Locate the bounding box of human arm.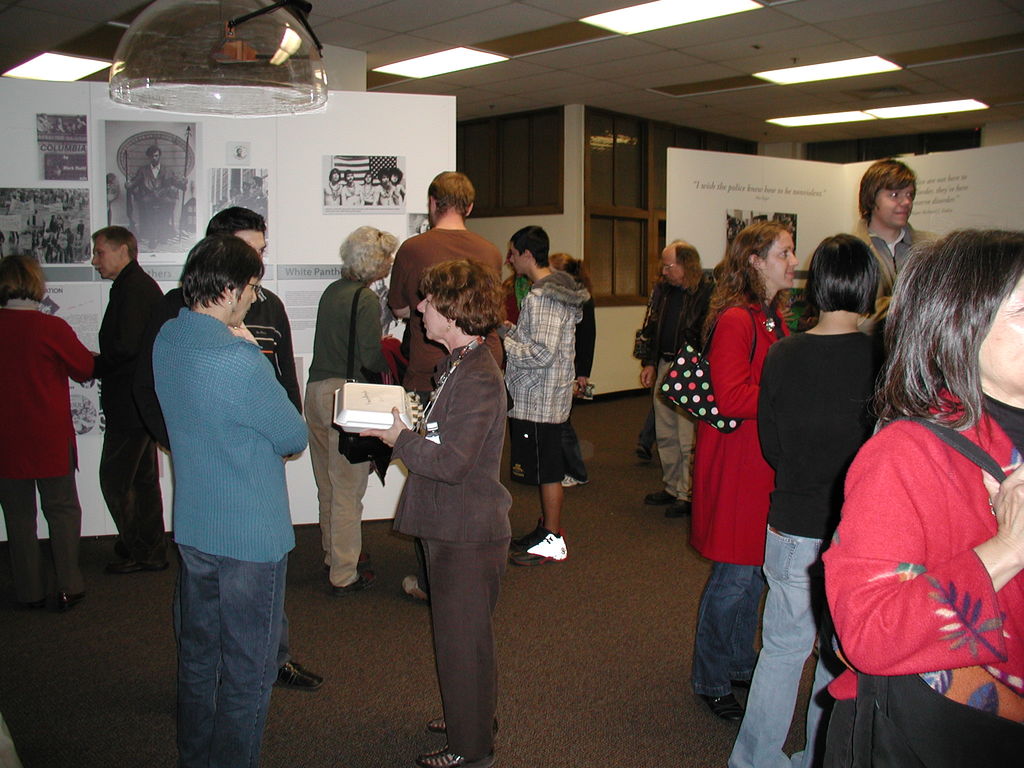
Bounding box: 228, 321, 259, 346.
